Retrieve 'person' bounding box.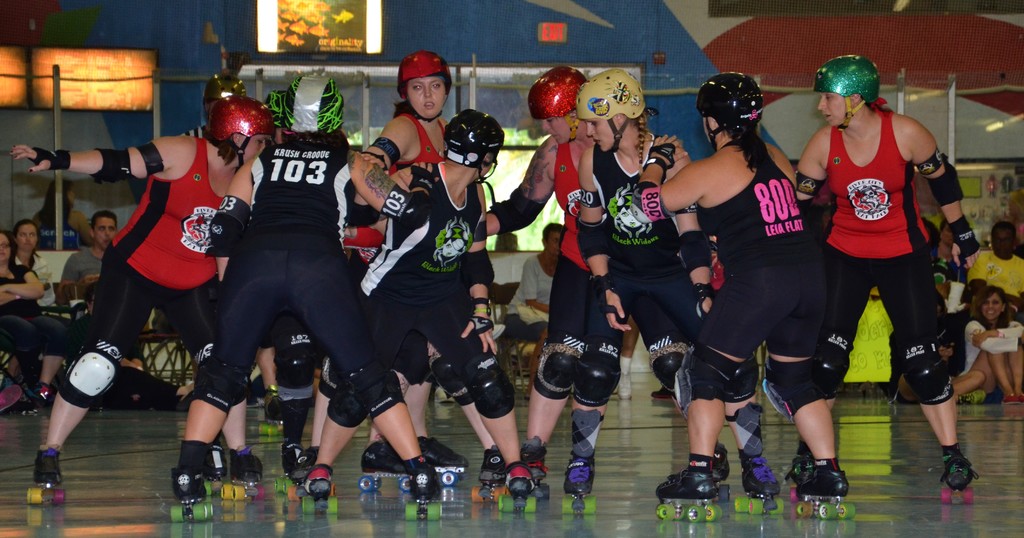
Bounding box: <bbox>805, 45, 961, 473</bbox>.
